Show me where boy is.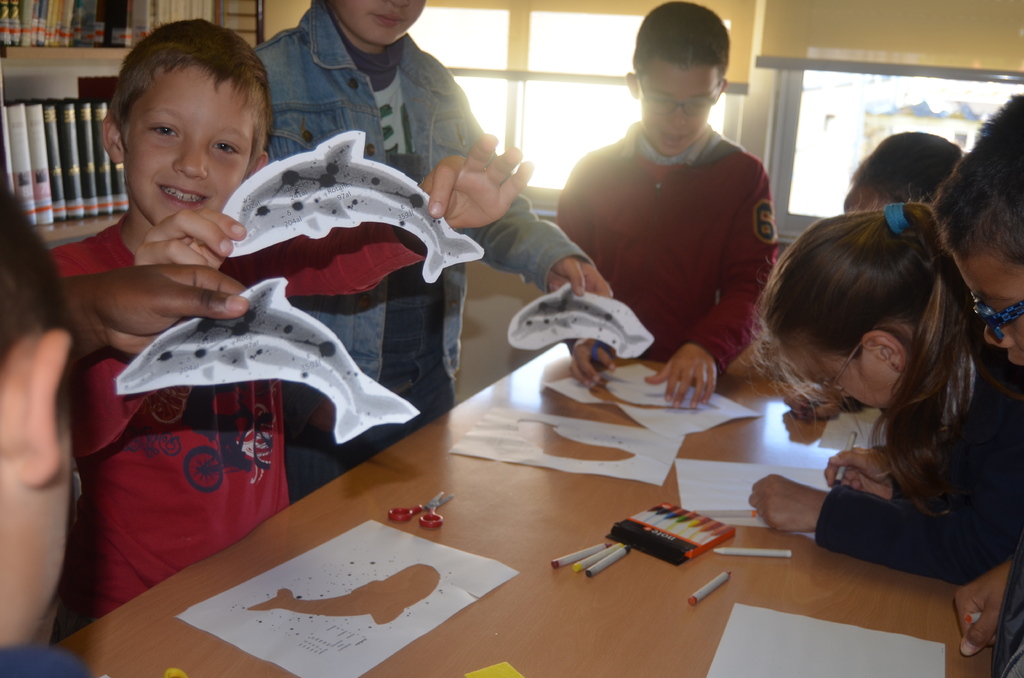
boy is at [x1=245, y1=0, x2=619, y2=496].
